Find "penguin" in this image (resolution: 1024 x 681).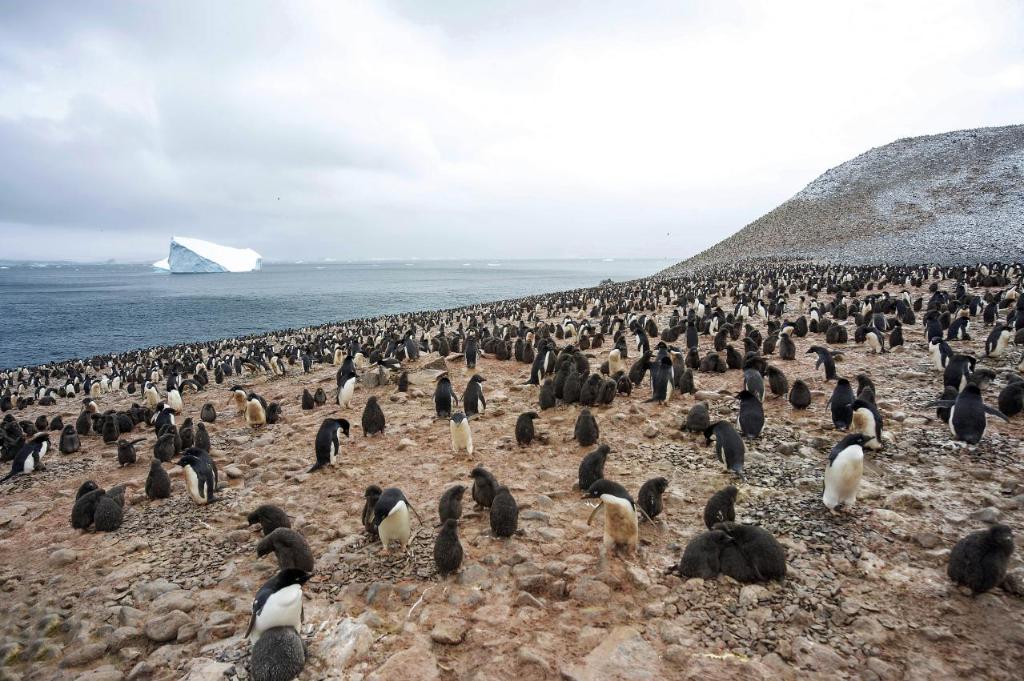
195:447:219:489.
